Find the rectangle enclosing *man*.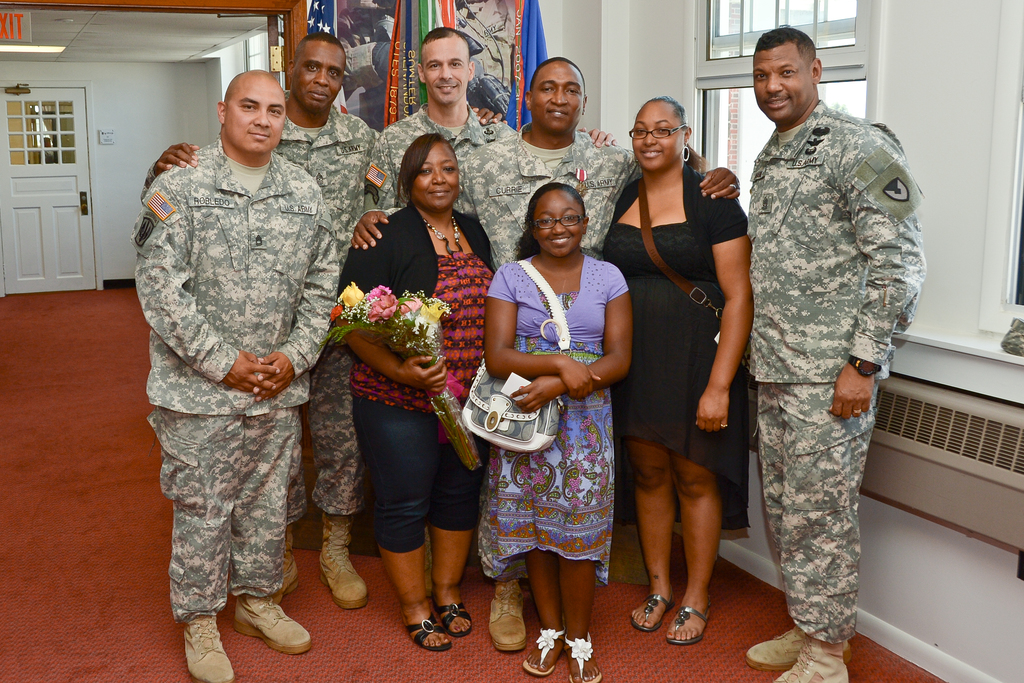
(746,26,930,682).
